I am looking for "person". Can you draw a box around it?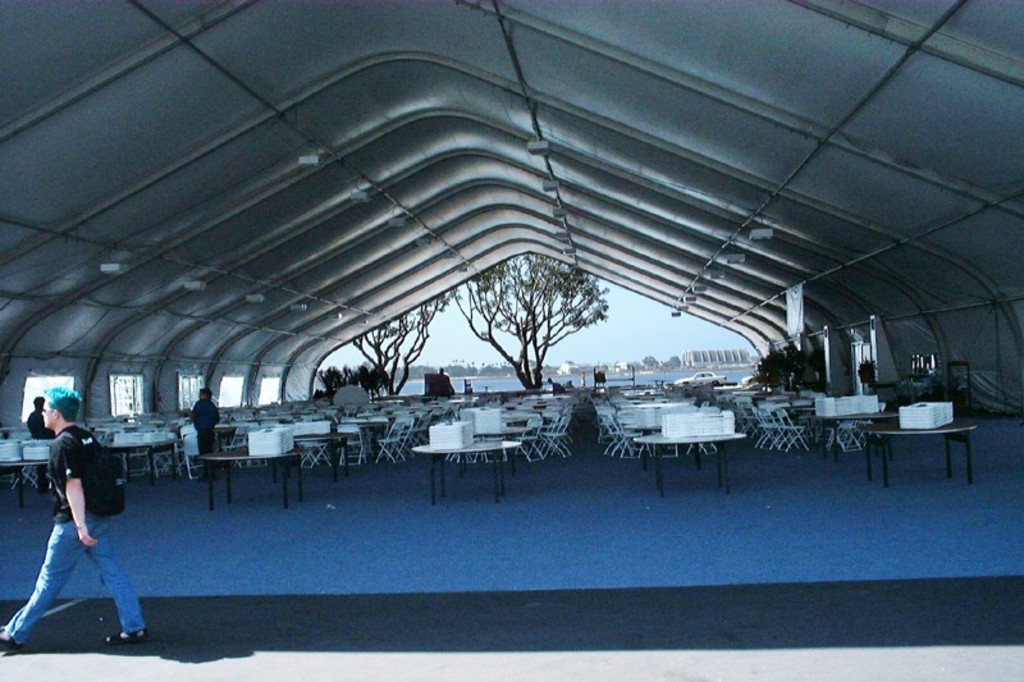
Sure, the bounding box is BBox(191, 386, 221, 482).
